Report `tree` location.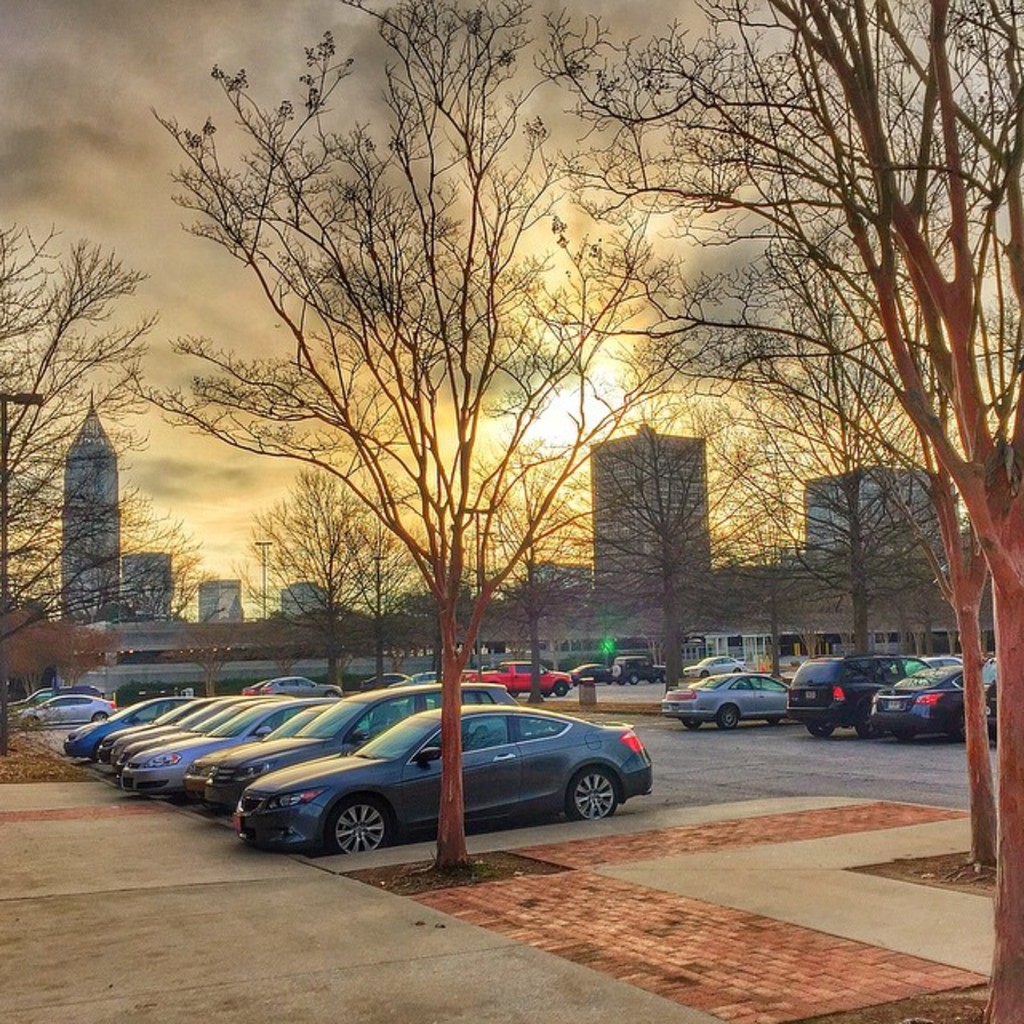
Report: <region>0, 221, 221, 755</region>.
